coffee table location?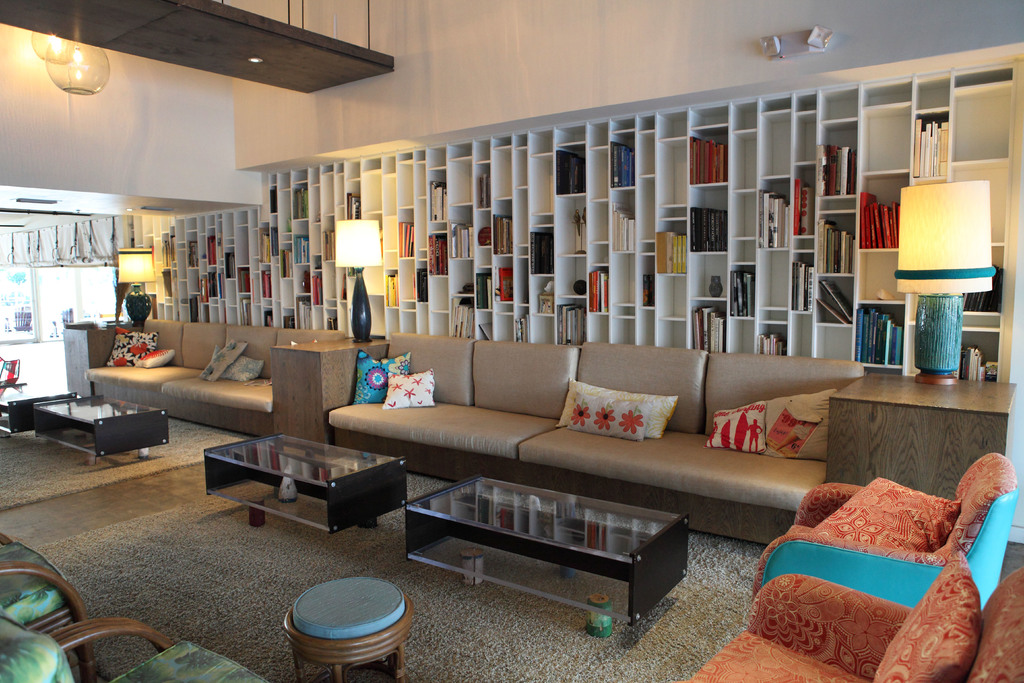
bbox=[203, 431, 404, 539]
